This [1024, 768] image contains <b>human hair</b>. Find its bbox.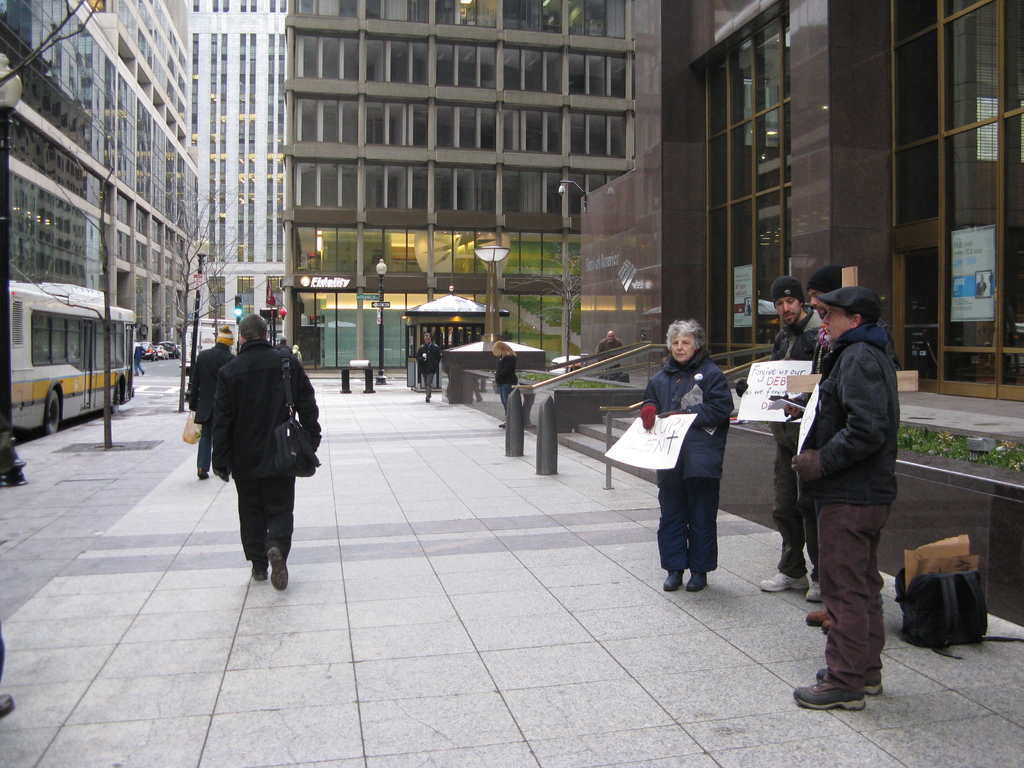
box=[664, 319, 705, 351].
